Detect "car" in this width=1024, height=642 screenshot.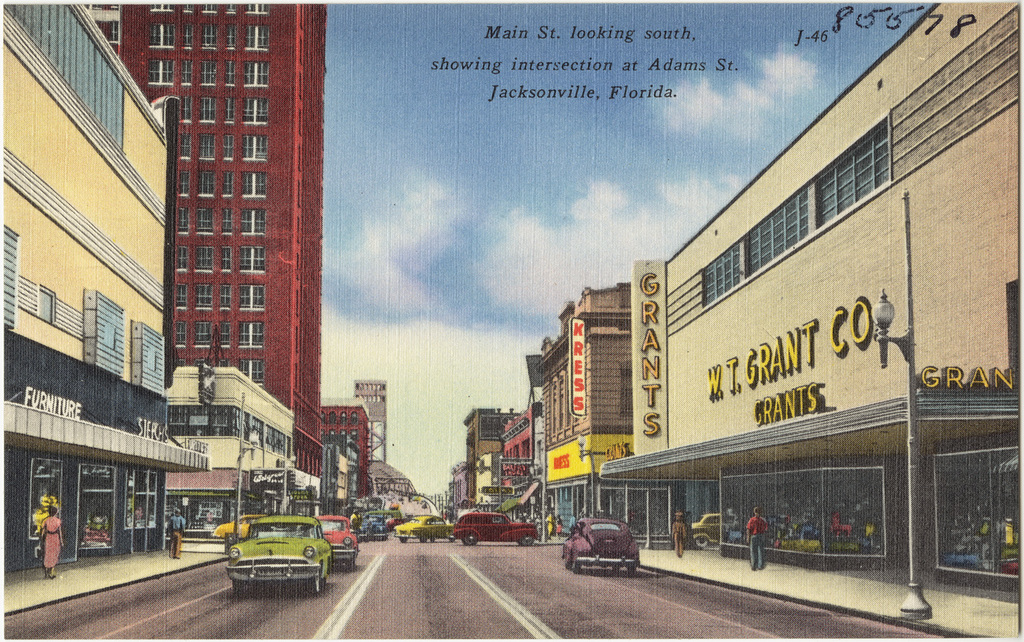
Detection: bbox=(449, 505, 541, 551).
